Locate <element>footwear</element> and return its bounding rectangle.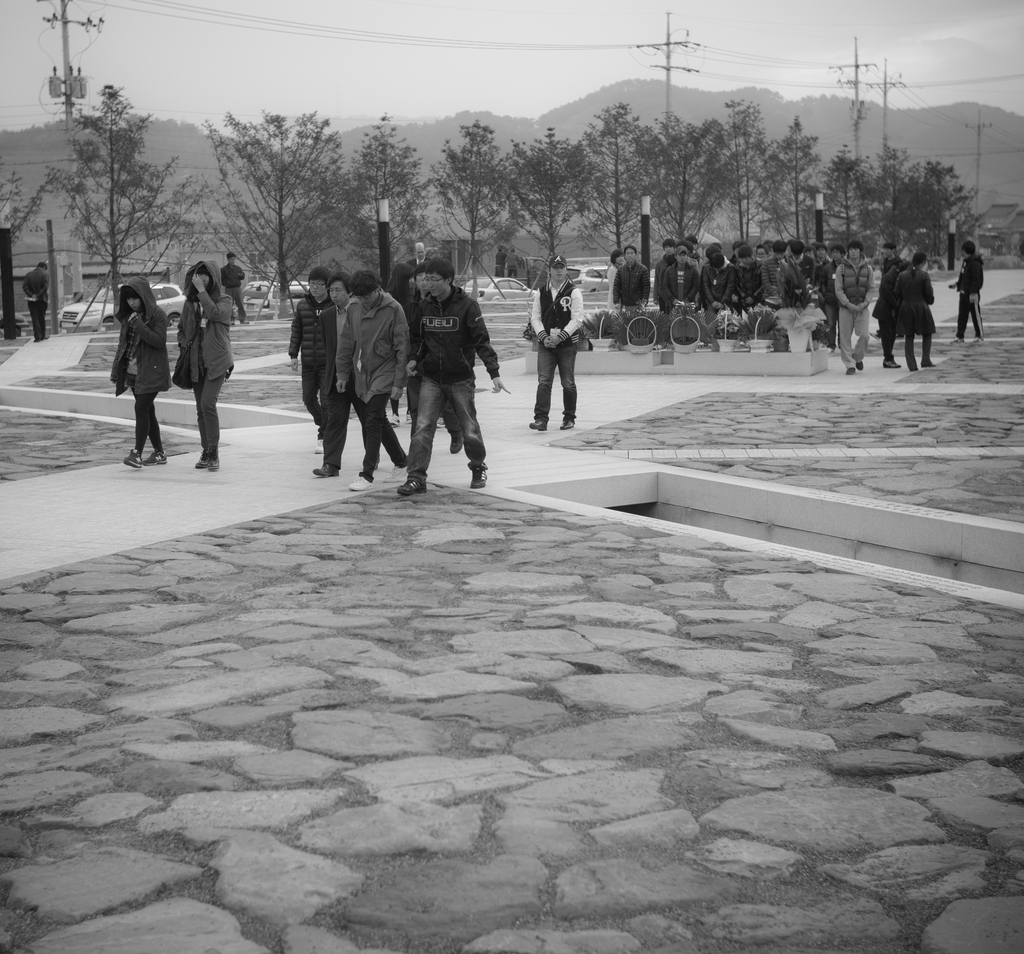
l=883, t=359, r=900, b=369.
